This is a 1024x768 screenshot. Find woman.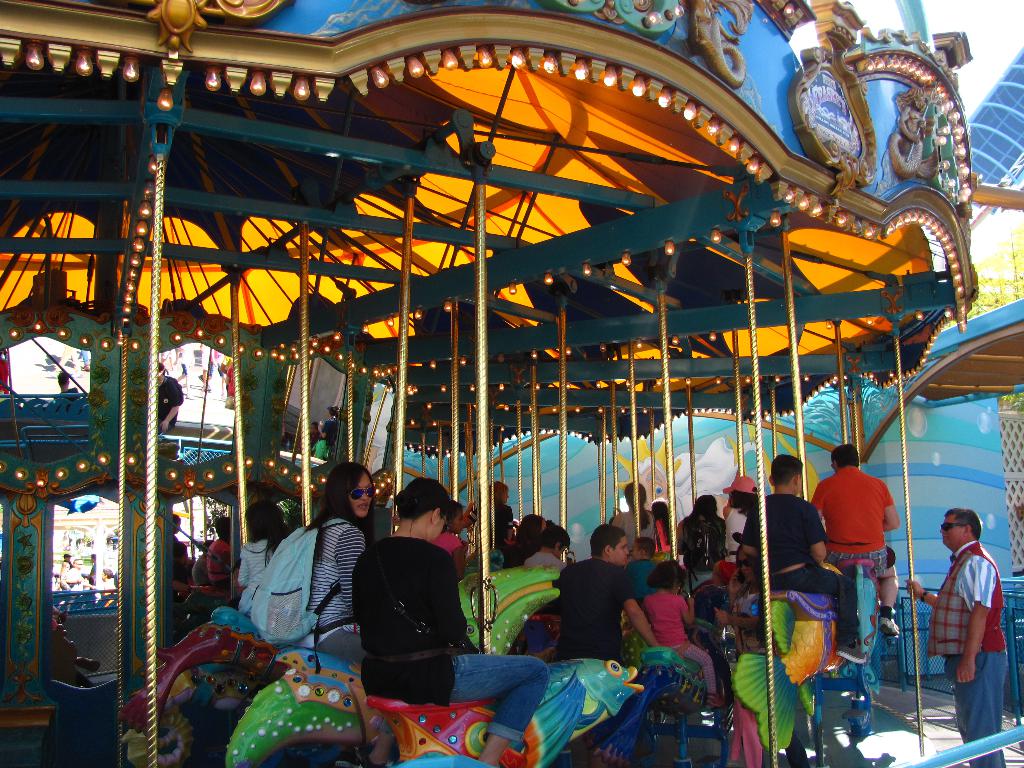
Bounding box: [724,470,763,562].
